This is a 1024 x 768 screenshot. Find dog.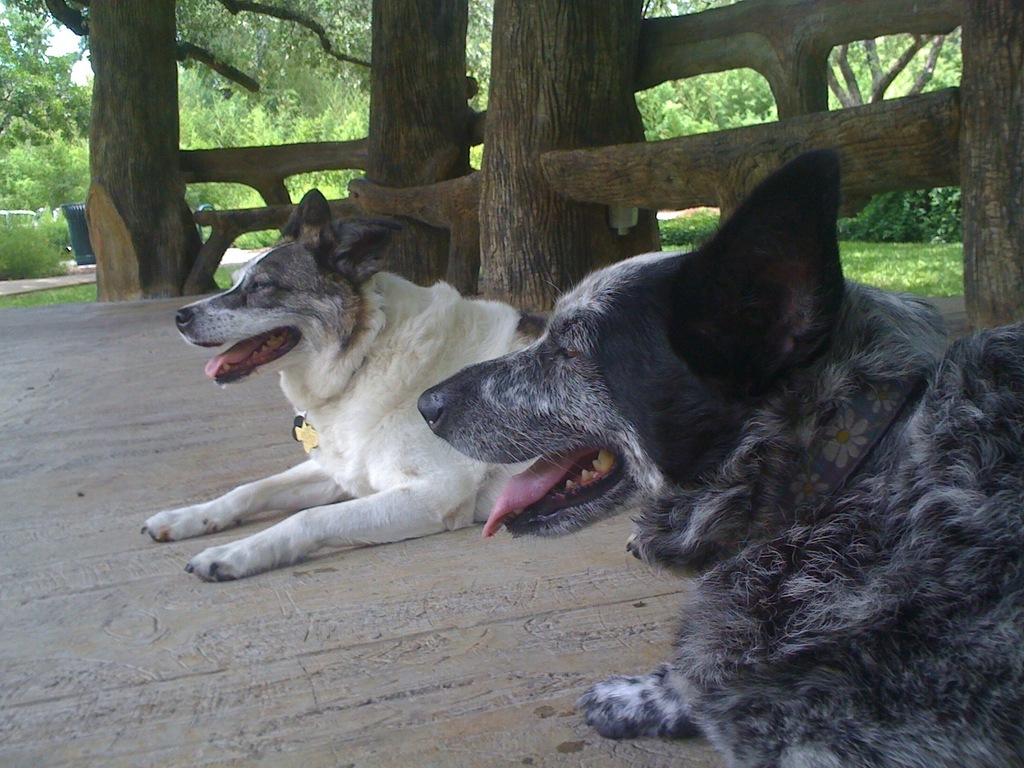
Bounding box: [left=135, top=182, right=553, bottom=588].
